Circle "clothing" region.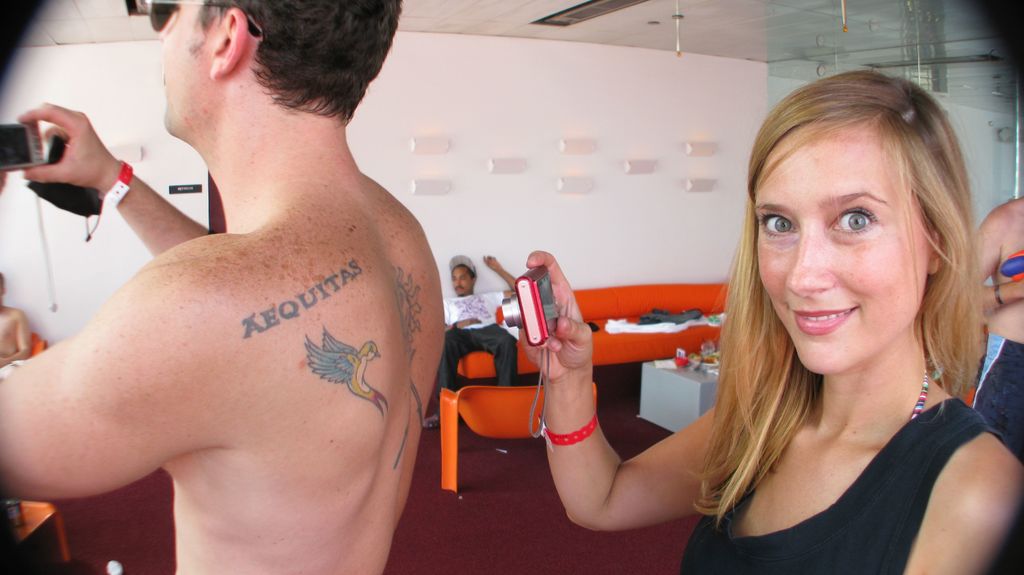
Region: {"x1": 680, "y1": 397, "x2": 1004, "y2": 574}.
